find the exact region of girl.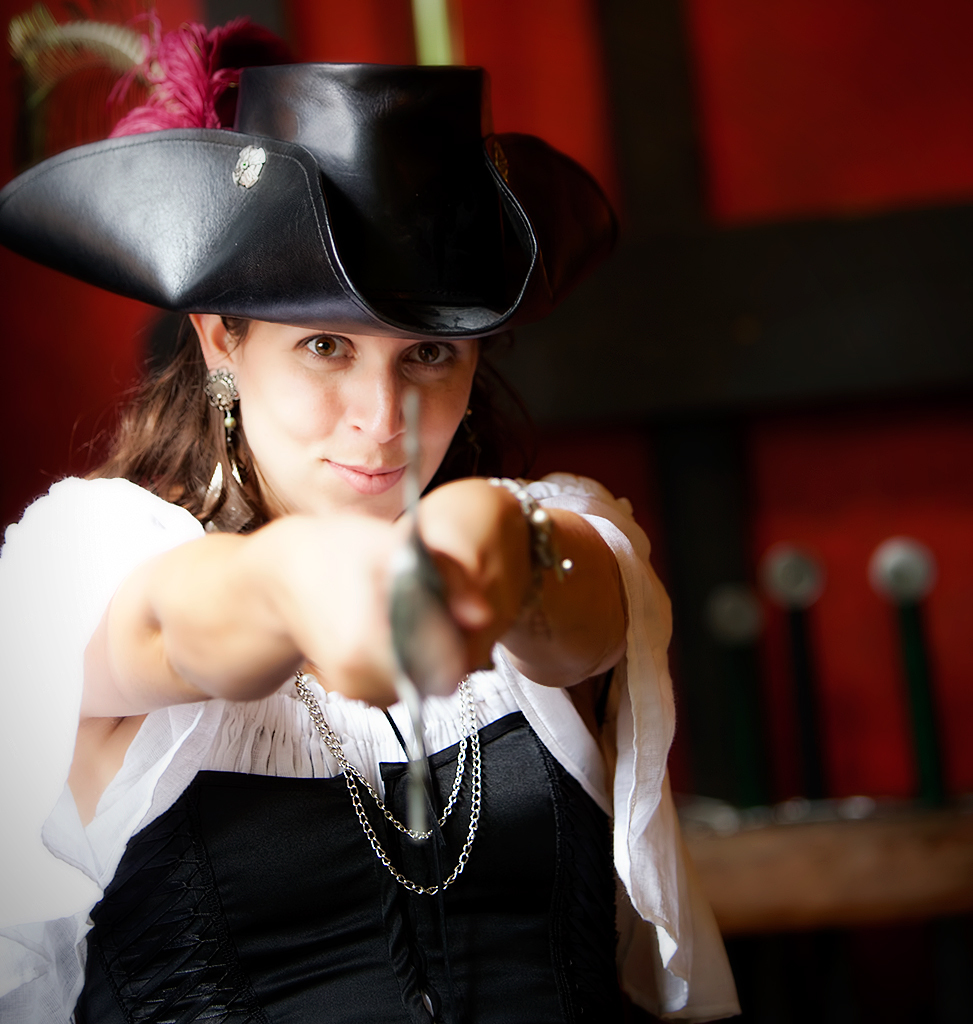
Exact region: region(0, 0, 747, 1021).
